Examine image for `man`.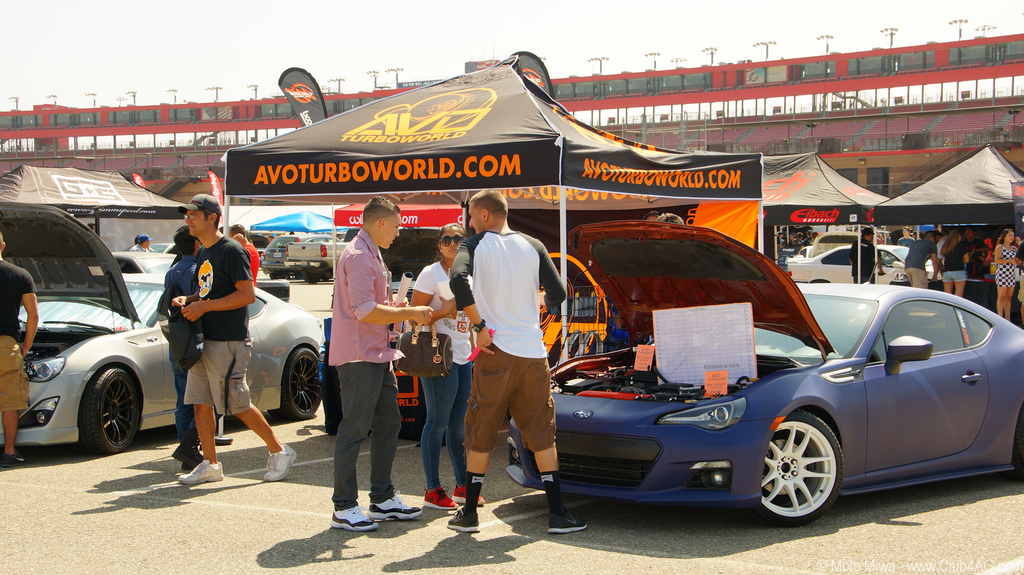
Examination result: <bbox>847, 226, 883, 286</bbox>.
